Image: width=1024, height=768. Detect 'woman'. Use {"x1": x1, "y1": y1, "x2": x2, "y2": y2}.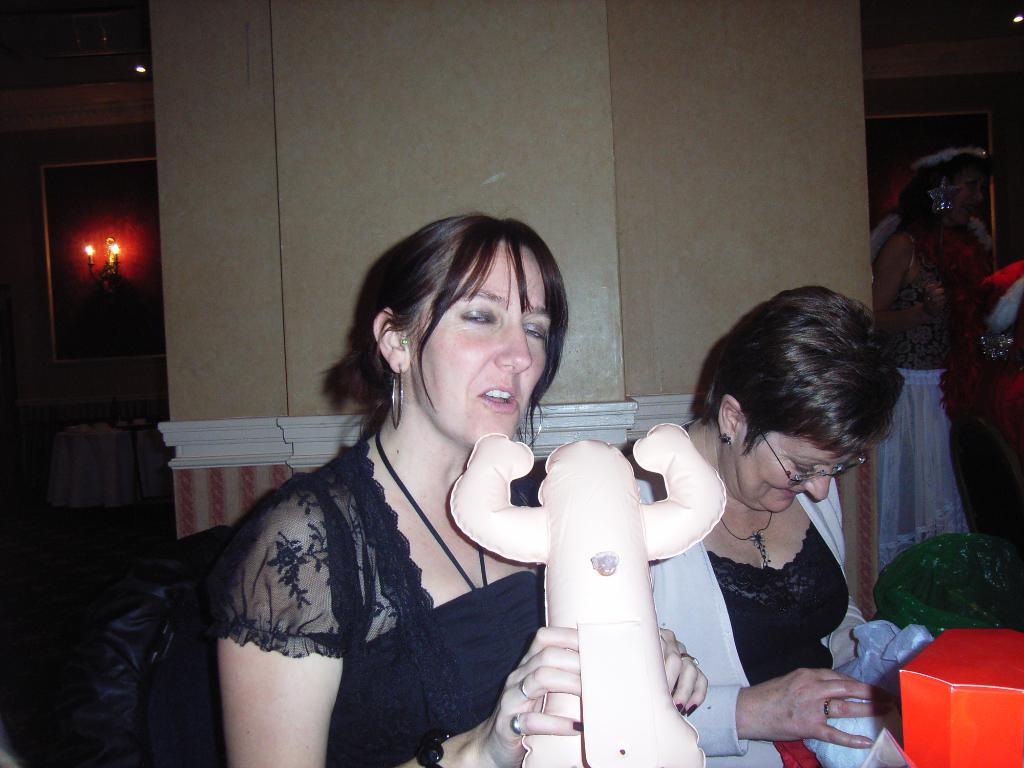
{"x1": 628, "y1": 283, "x2": 904, "y2": 767}.
